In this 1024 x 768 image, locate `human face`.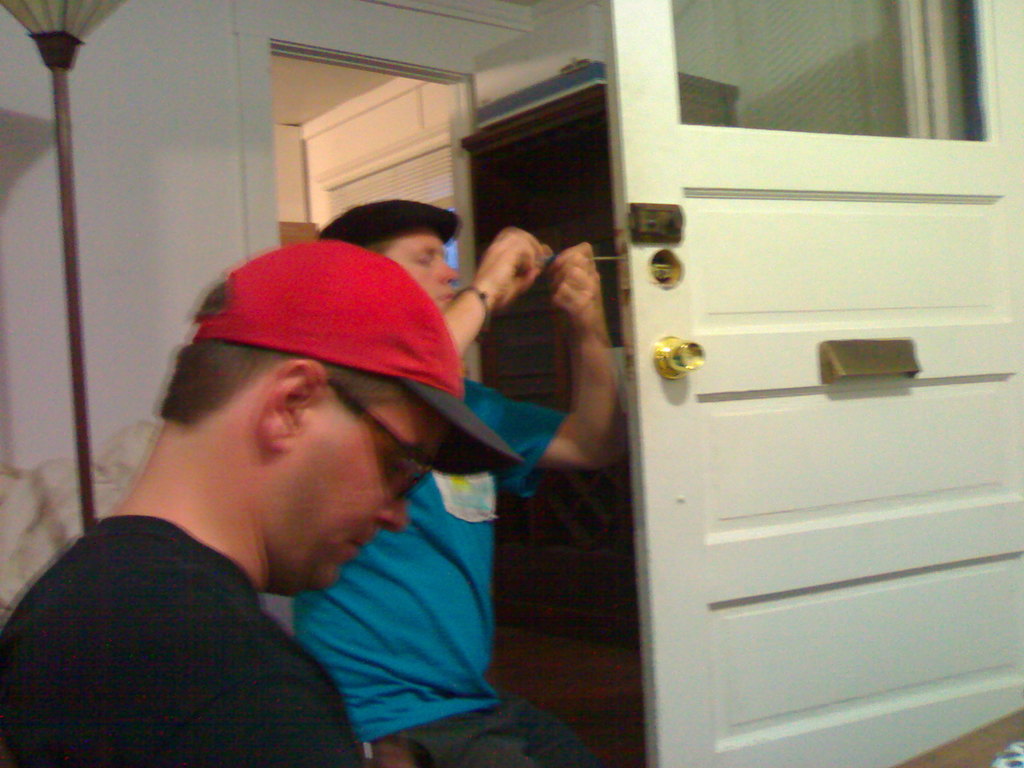
Bounding box: detection(388, 227, 458, 311).
